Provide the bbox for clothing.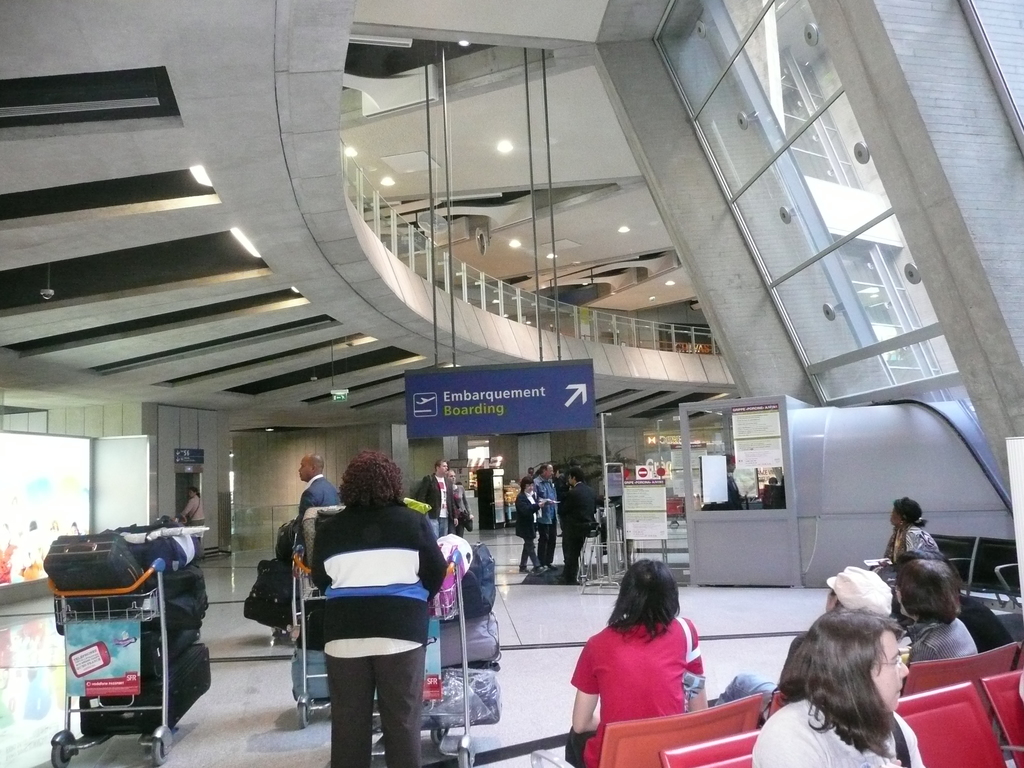
x1=890 y1=620 x2=971 y2=678.
